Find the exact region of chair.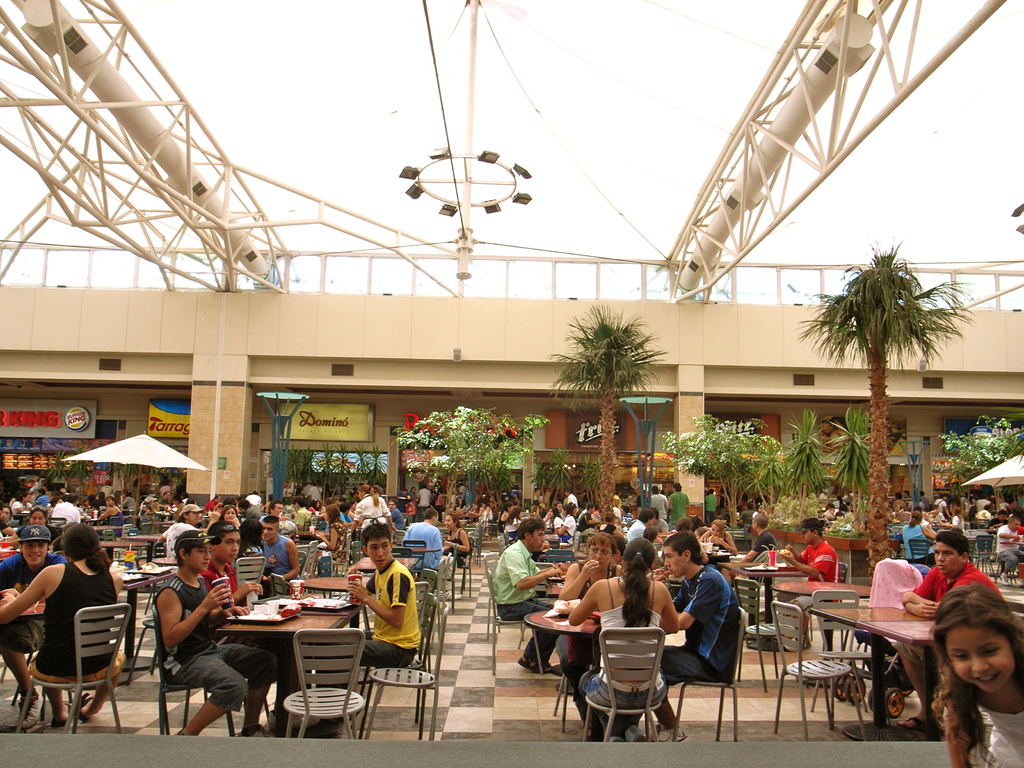
Exact region: select_region(976, 535, 996, 579).
